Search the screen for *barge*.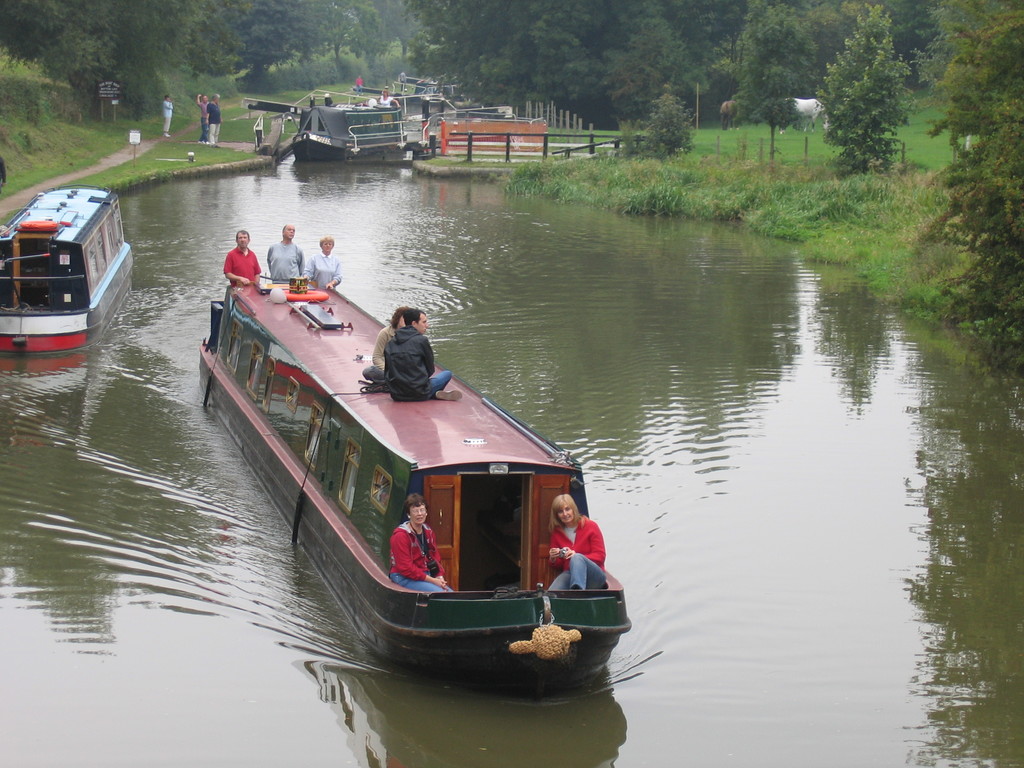
Found at bbox=(0, 186, 131, 352).
